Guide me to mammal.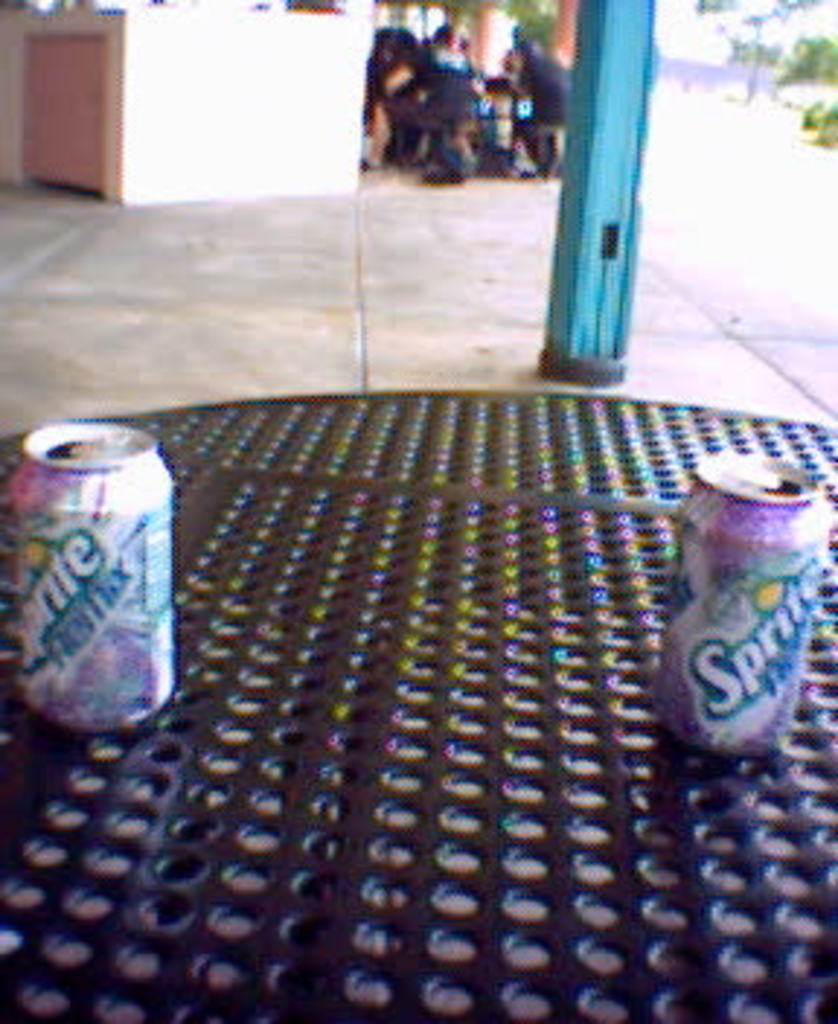
Guidance: <box>503,17,576,212</box>.
